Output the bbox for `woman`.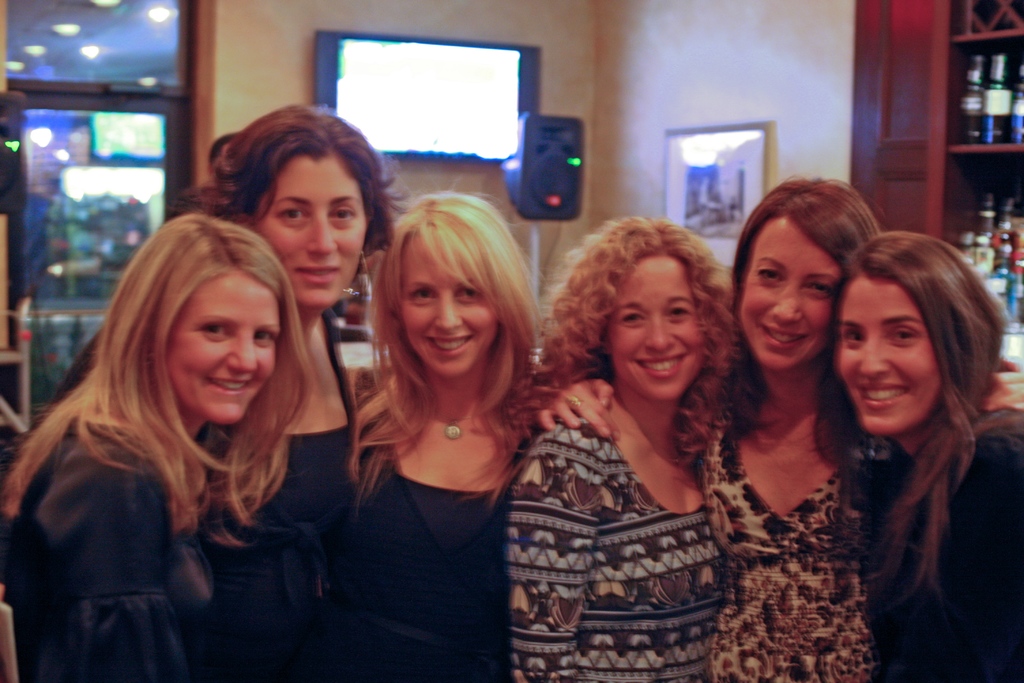
(323,170,561,667).
